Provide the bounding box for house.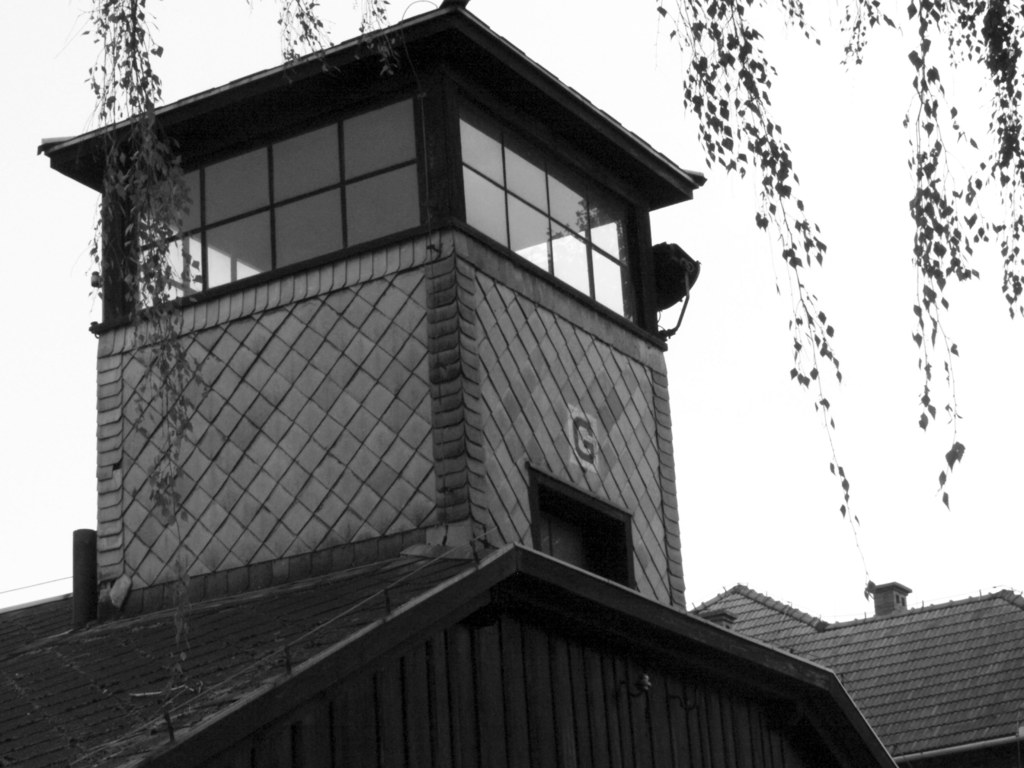
box(690, 577, 1023, 767).
